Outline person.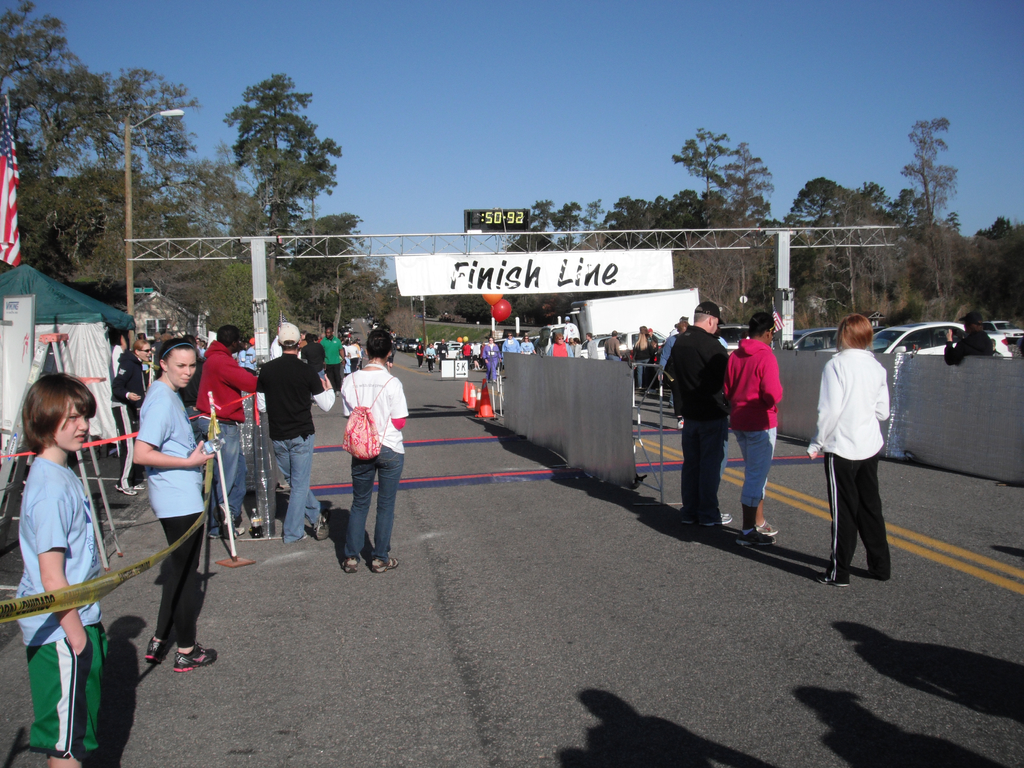
Outline: l=636, t=321, r=653, b=388.
